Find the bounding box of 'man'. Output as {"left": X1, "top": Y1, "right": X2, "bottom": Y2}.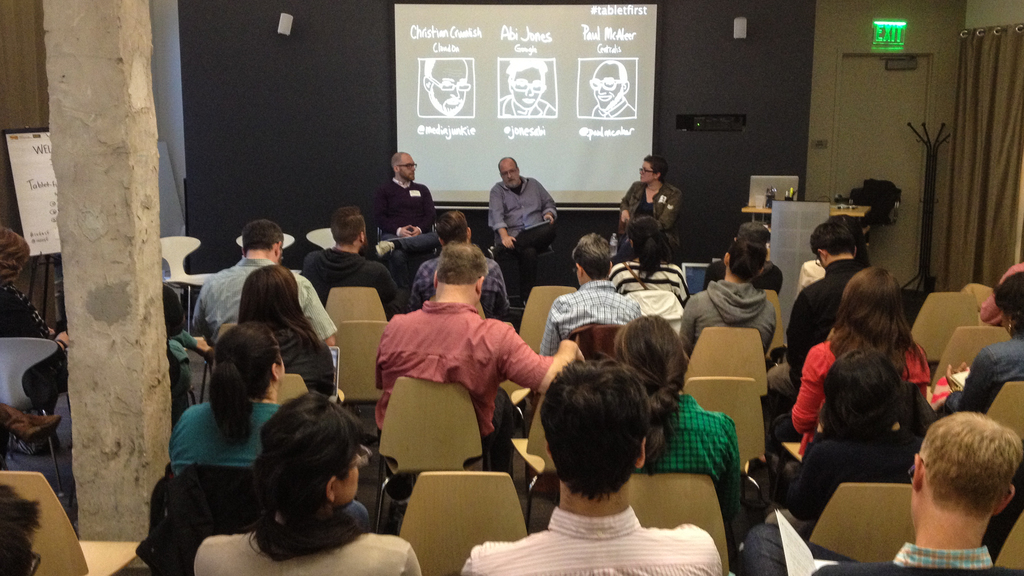
{"left": 486, "top": 156, "right": 561, "bottom": 297}.
